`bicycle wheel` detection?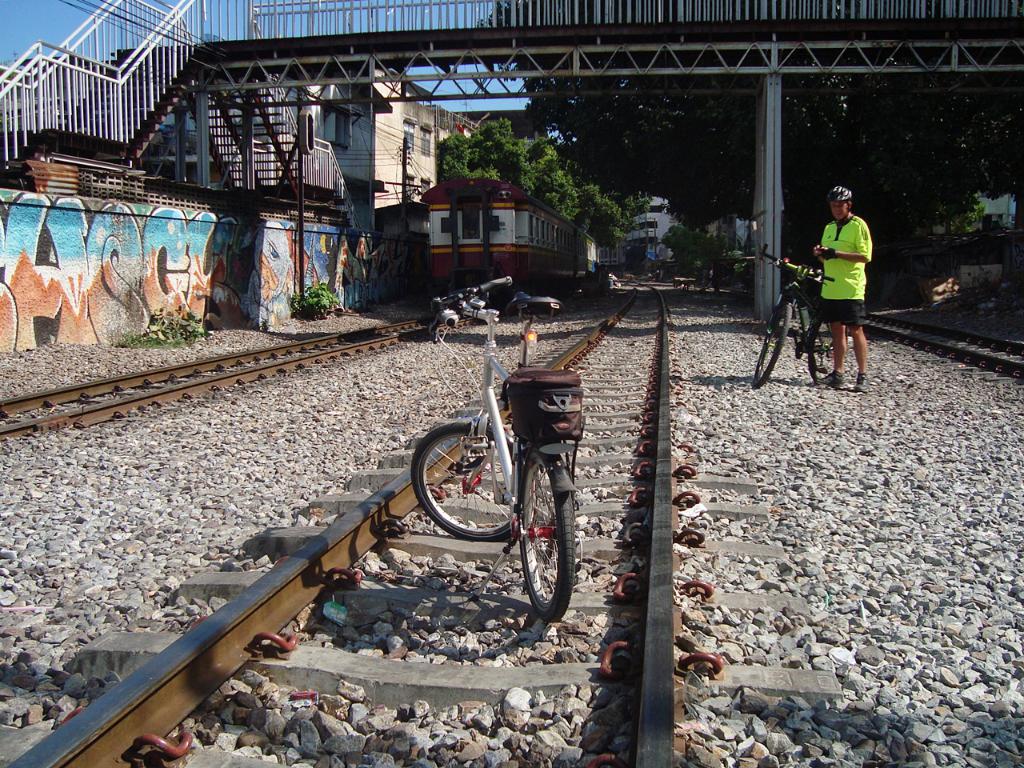
(518,461,577,622)
